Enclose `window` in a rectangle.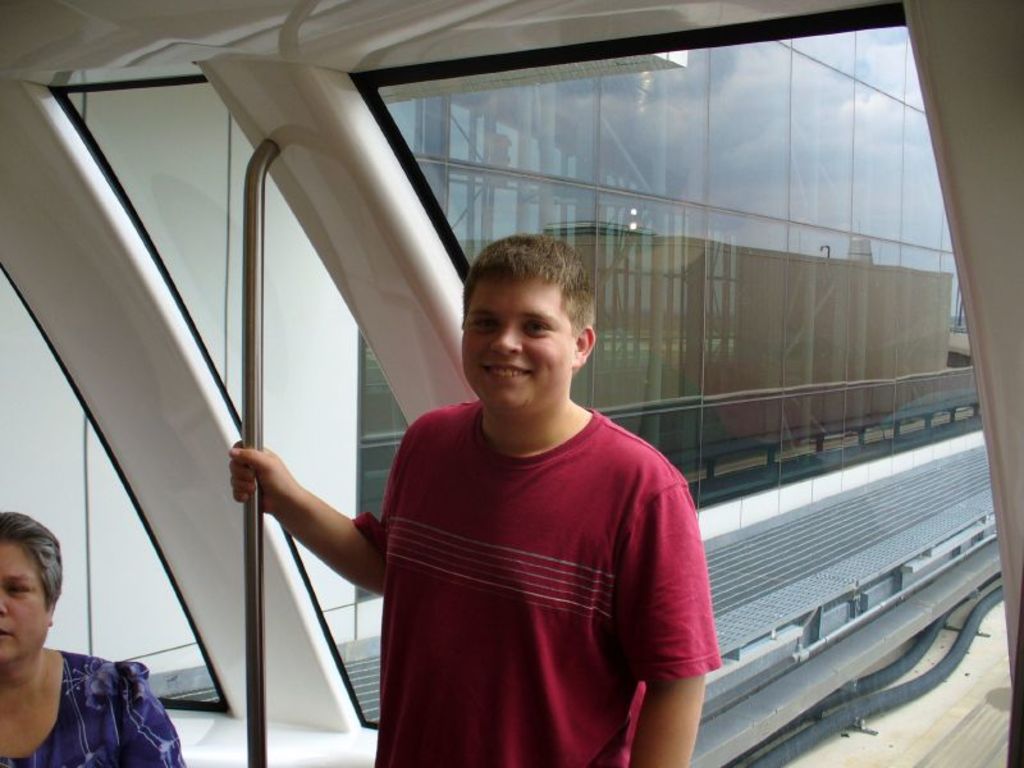
(x1=351, y1=0, x2=1023, y2=767).
